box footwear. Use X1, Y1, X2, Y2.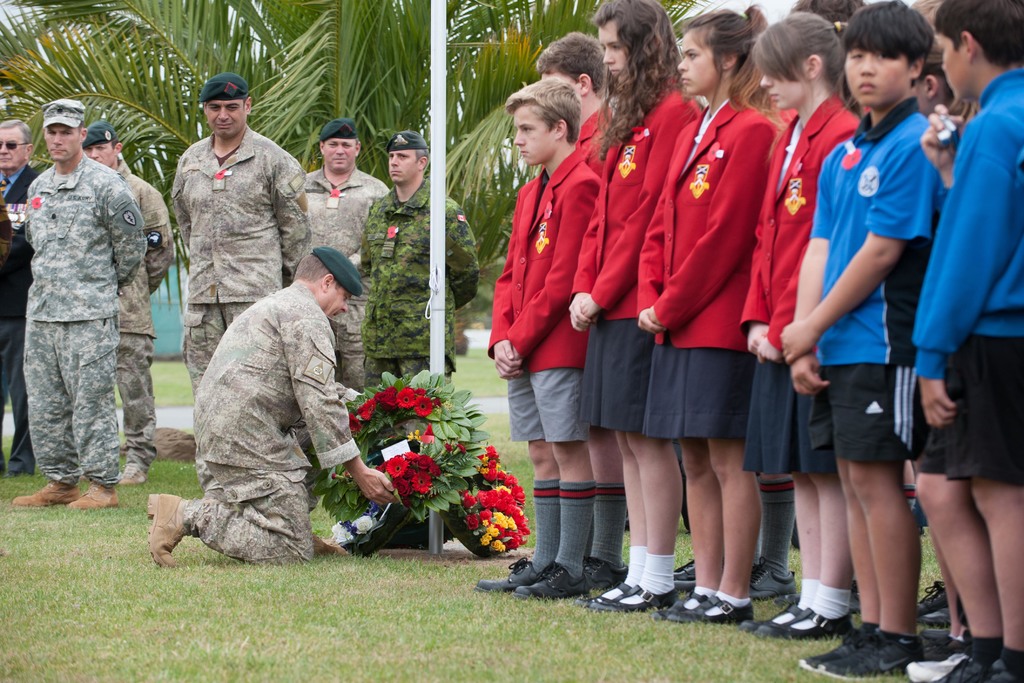
659, 591, 709, 623.
